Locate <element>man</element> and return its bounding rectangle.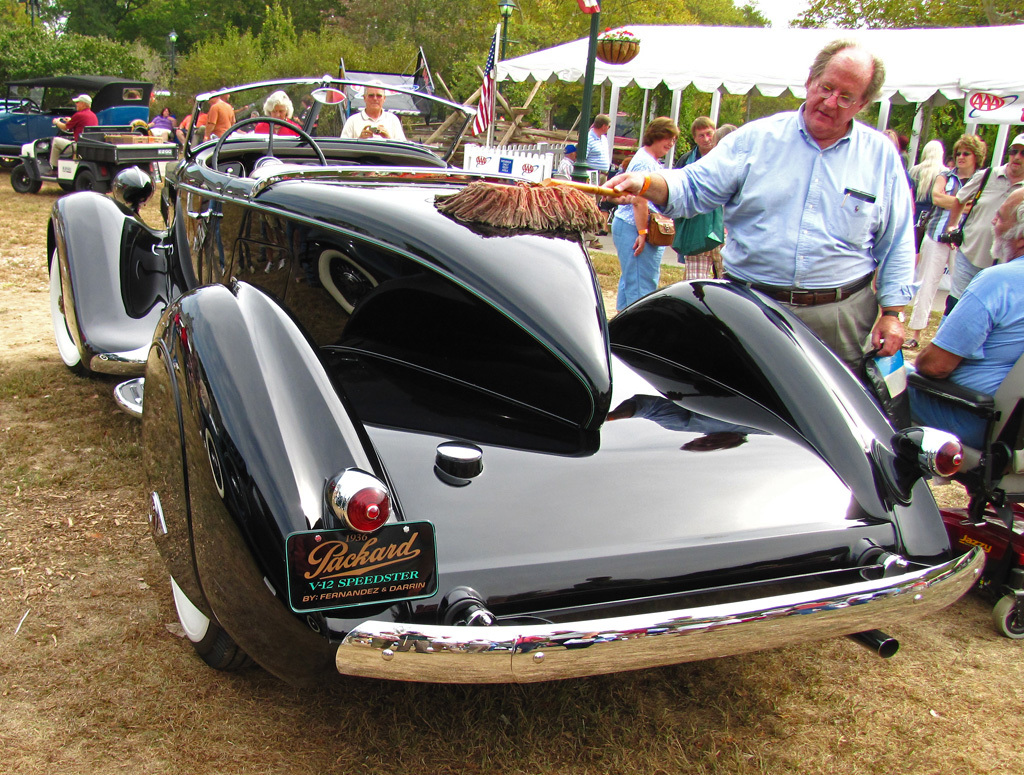
<box>901,186,1023,444</box>.
